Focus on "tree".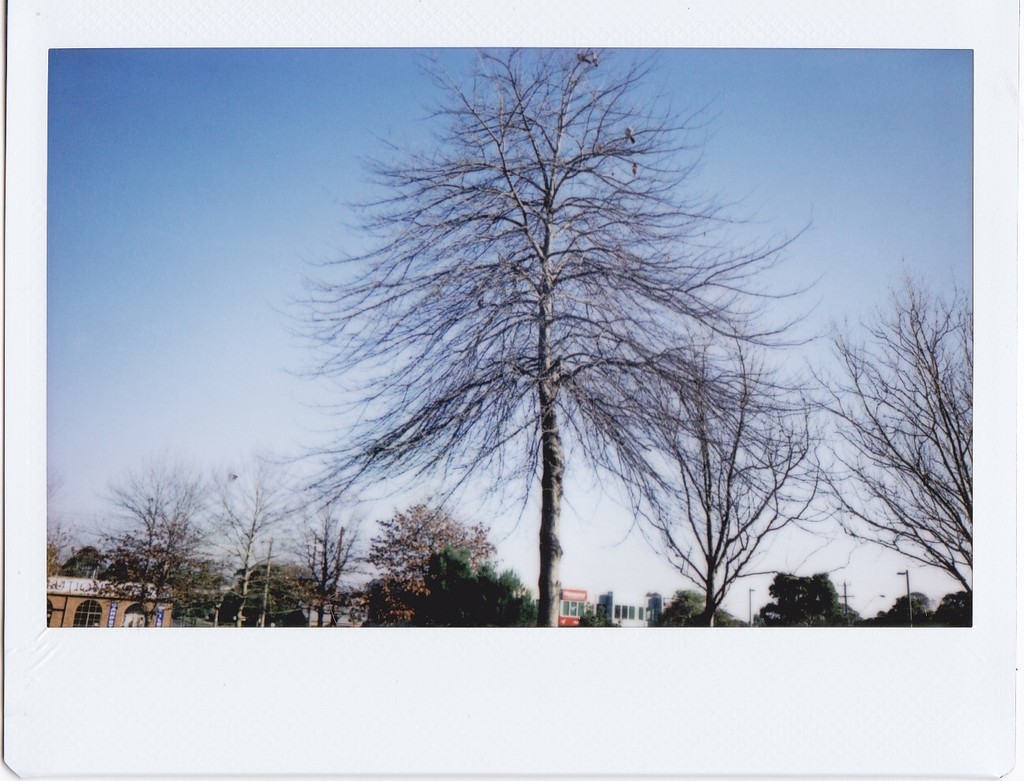
Focused at region(853, 581, 938, 628).
